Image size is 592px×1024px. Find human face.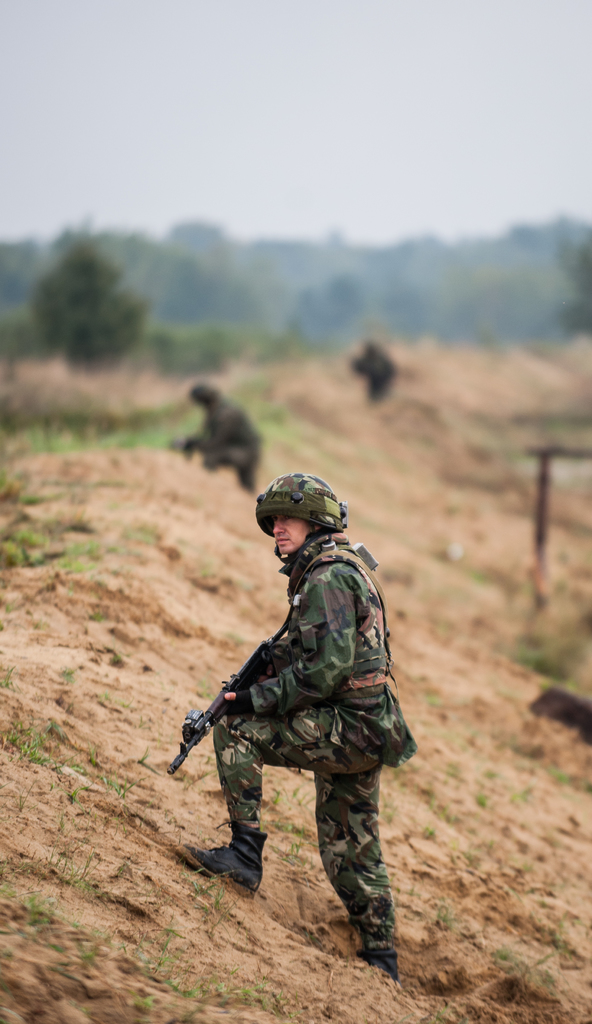
(left=272, top=515, right=313, bottom=555).
